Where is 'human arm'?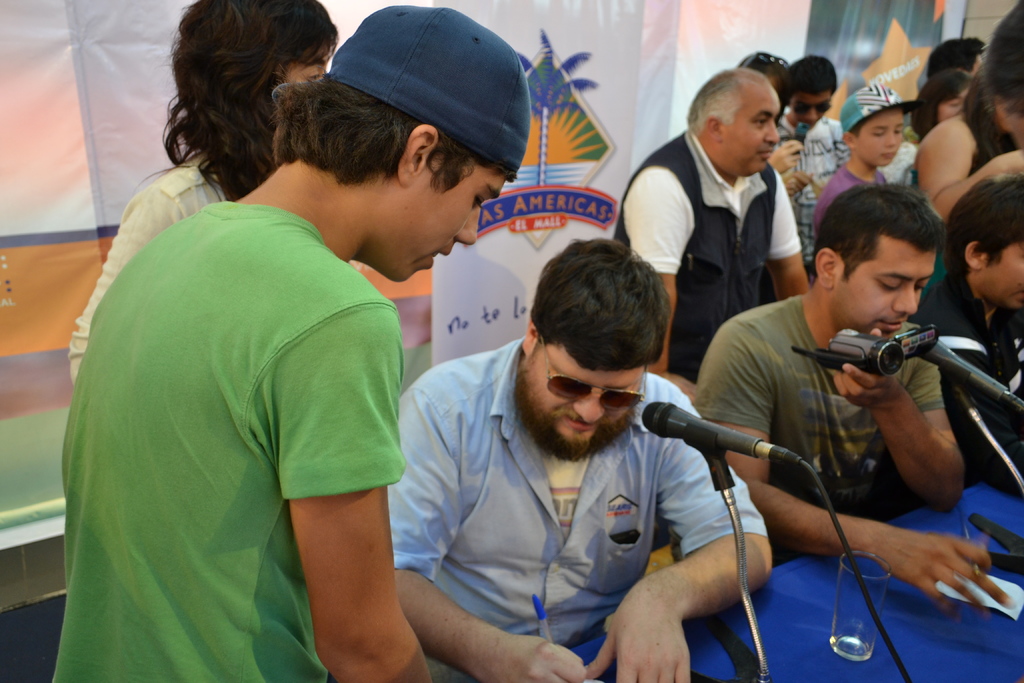
box=[383, 379, 588, 682].
